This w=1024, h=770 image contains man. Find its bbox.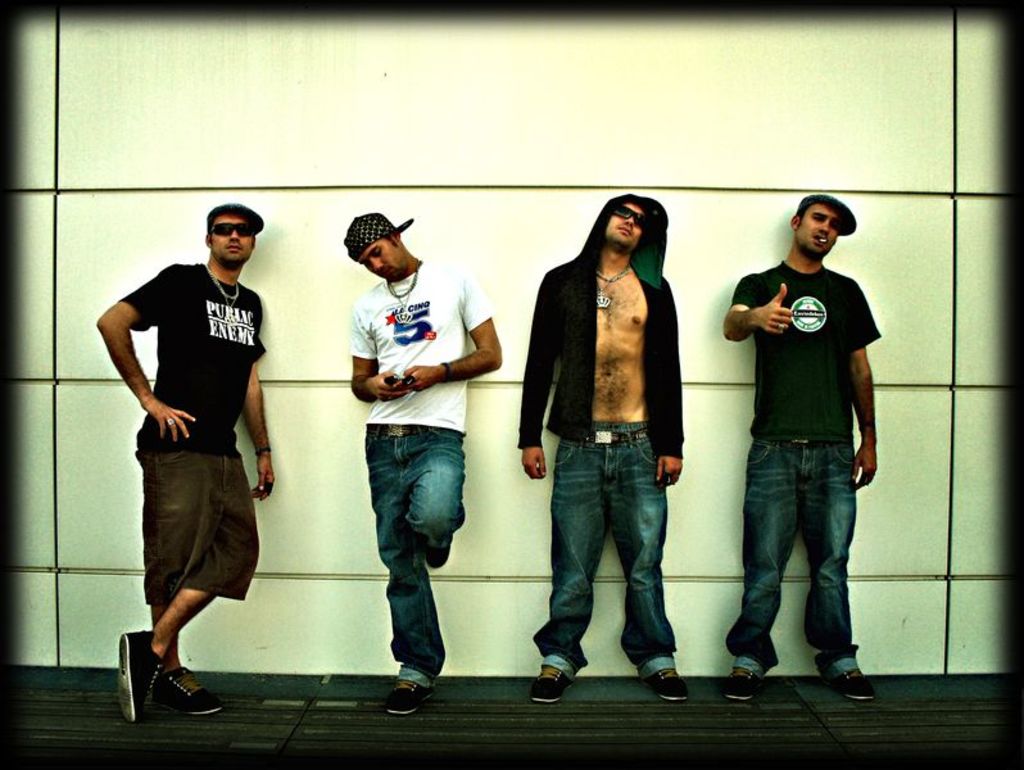
bbox=(345, 213, 504, 712).
